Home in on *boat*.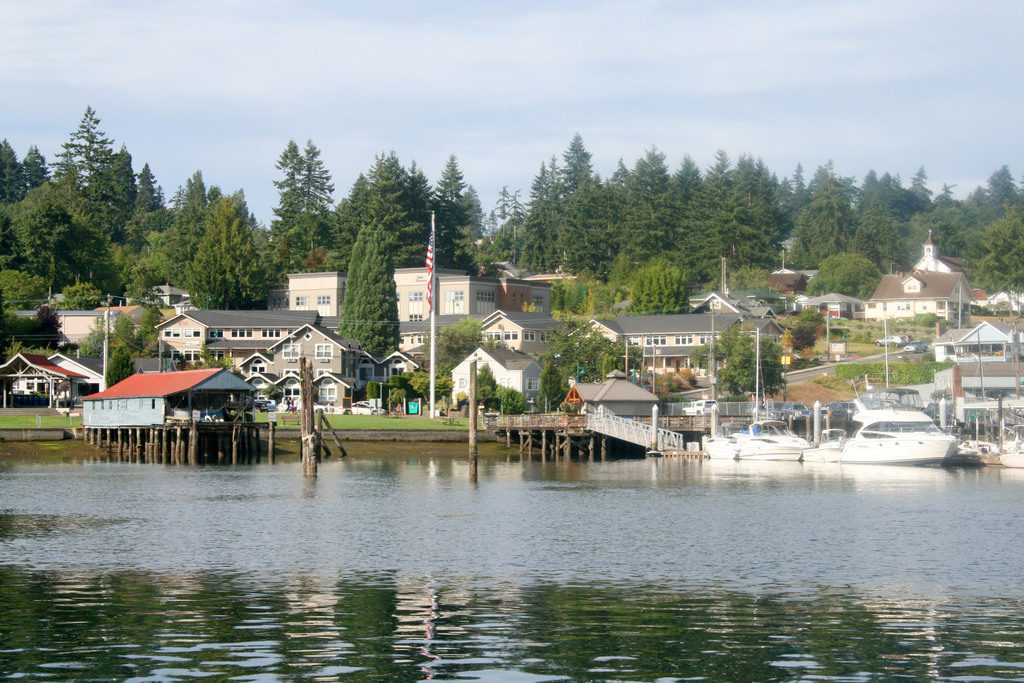
Homed in at (844, 402, 968, 469).
